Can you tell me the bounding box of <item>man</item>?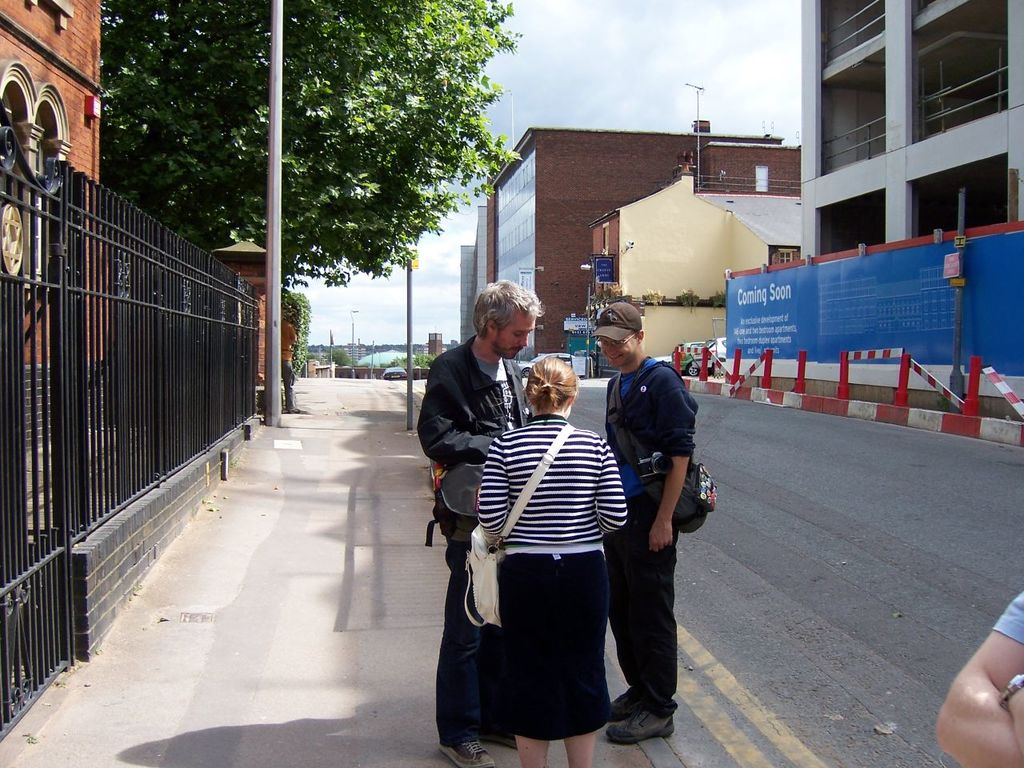
select_region(284, 322, 302, 416).
